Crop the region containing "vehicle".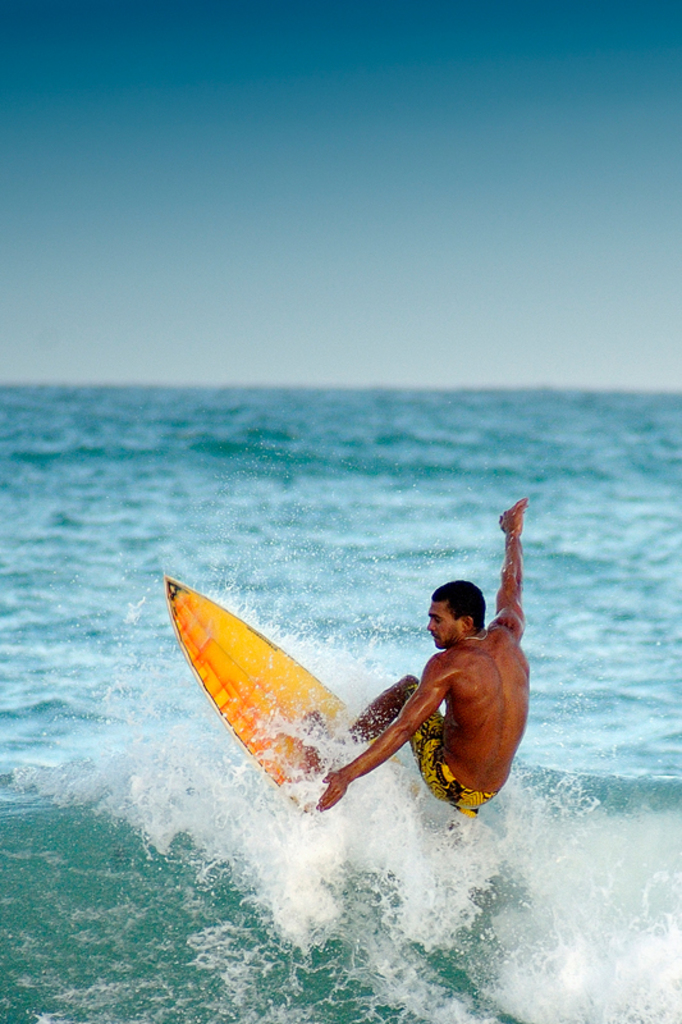
Crop region: bbox=(164, 576, 352, 804).
